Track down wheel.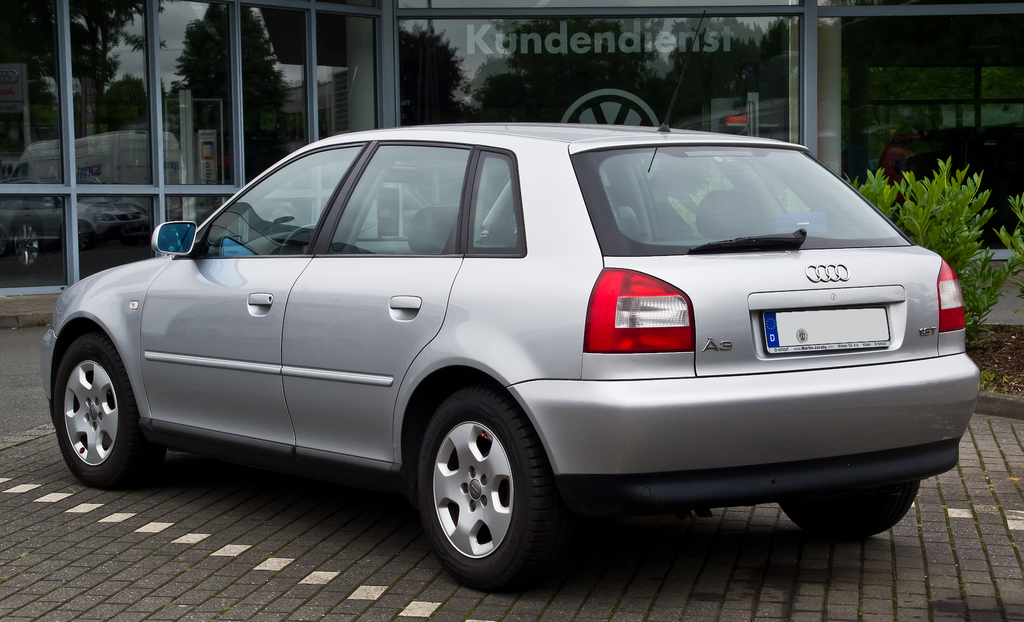
Tracked to left=53, top=334, right=164, bottom=489.
